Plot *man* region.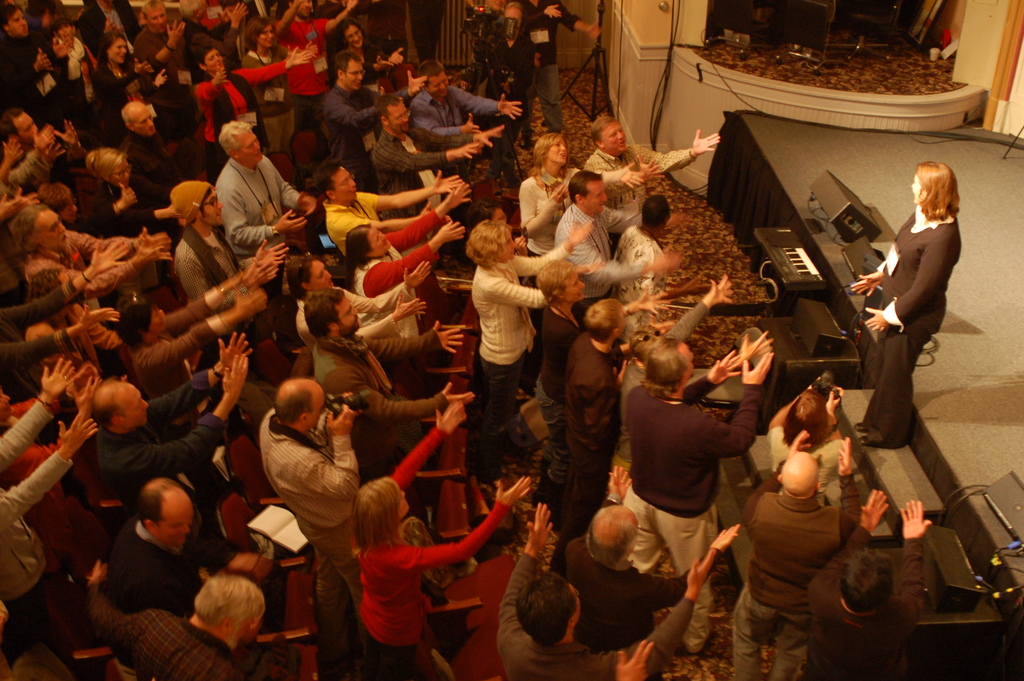
Plotted at select_region(803, 488, 932, 680).
